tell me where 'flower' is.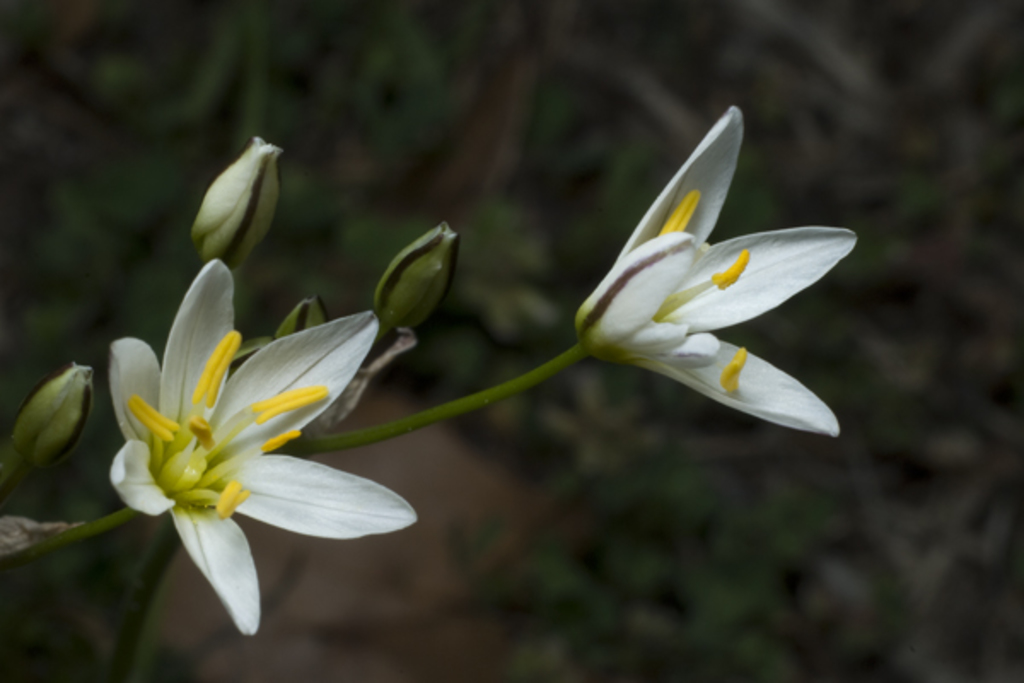
'flower' is at 575,106,858,439.
